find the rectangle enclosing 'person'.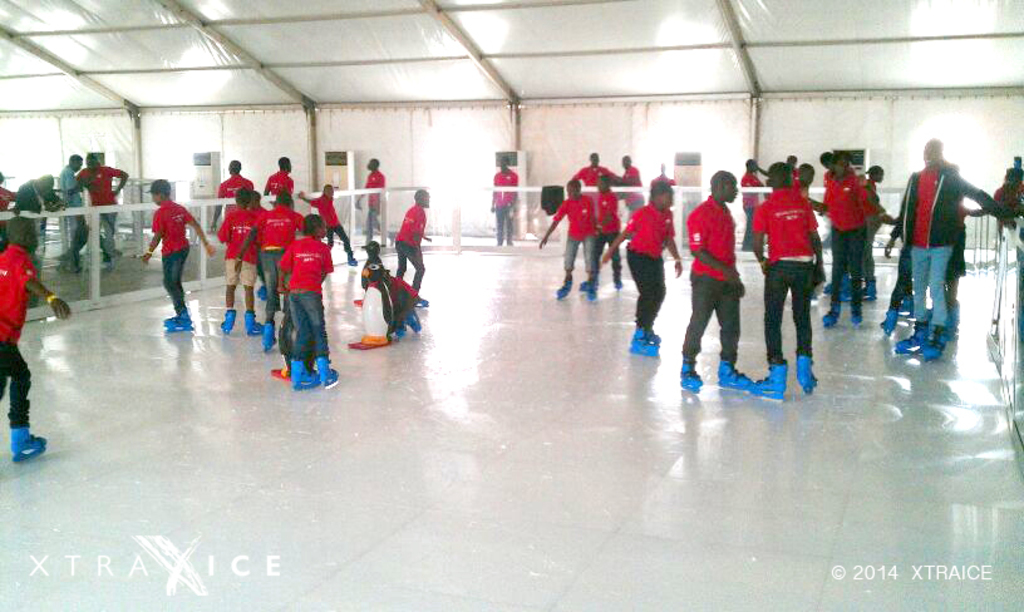
[left=231, top=191, right=302, bottom=357].
